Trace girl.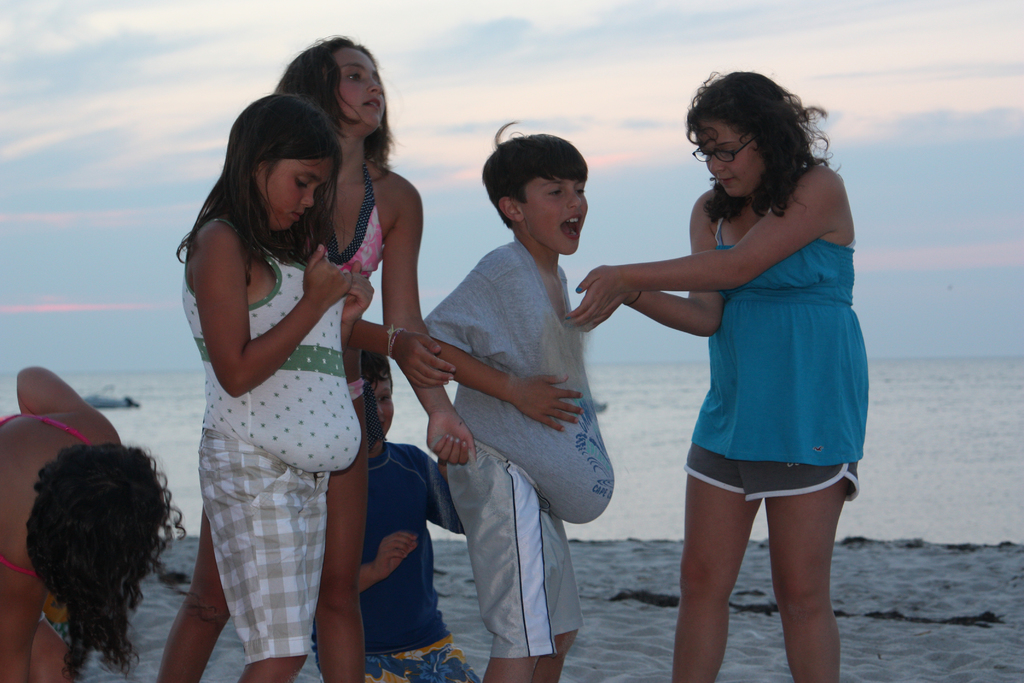
Traced to <bbox>0, 363, 184, 682</bbox>.
